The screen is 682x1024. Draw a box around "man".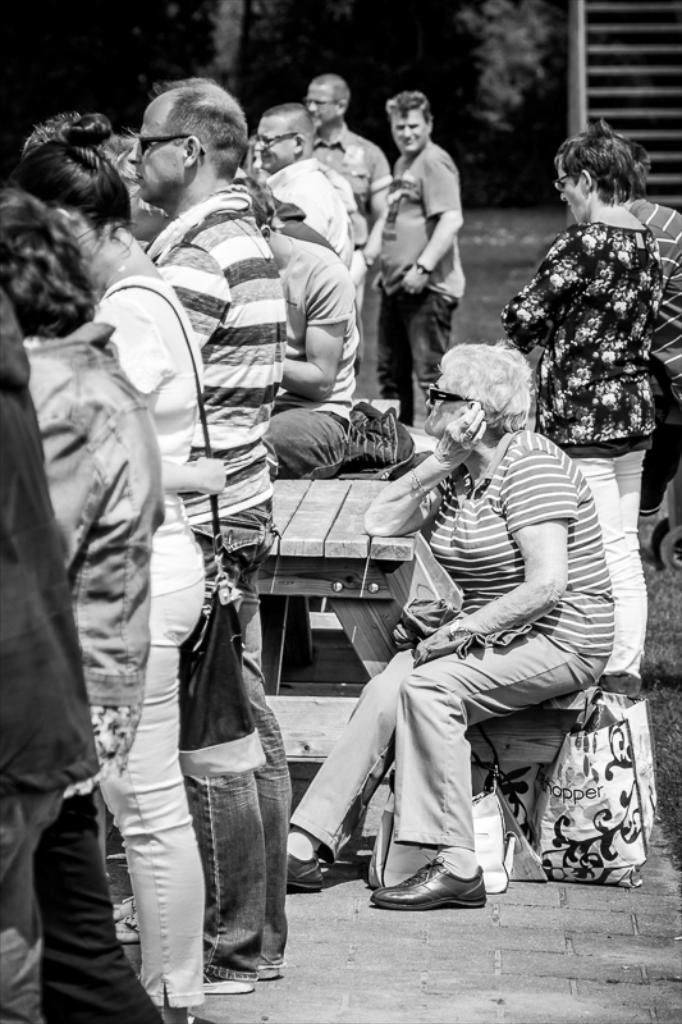
(x1=299, y1=72, x2=398, y2=365).
